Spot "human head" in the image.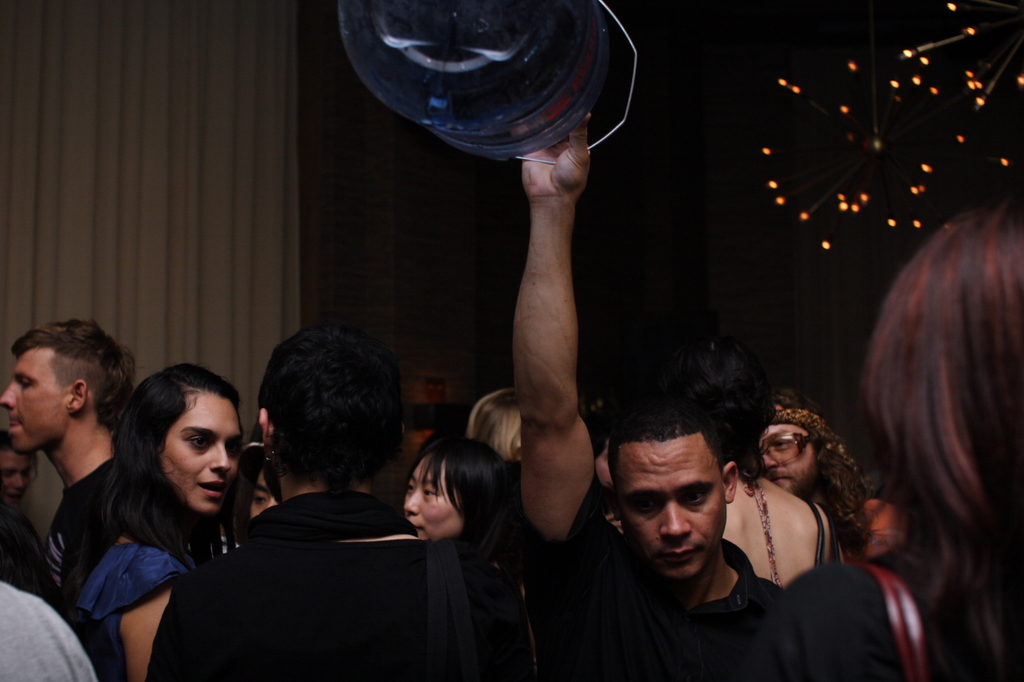
"human head" found at bbox=[239, 429, 281, 524].
